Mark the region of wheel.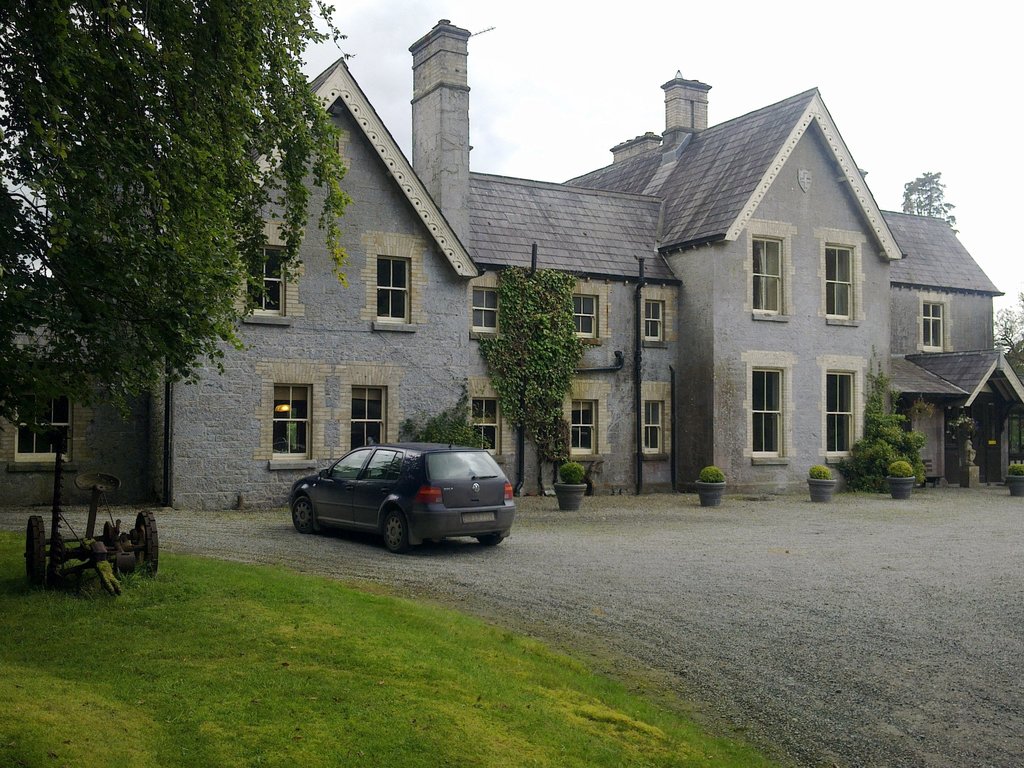
Region: 136,509,159,577.
